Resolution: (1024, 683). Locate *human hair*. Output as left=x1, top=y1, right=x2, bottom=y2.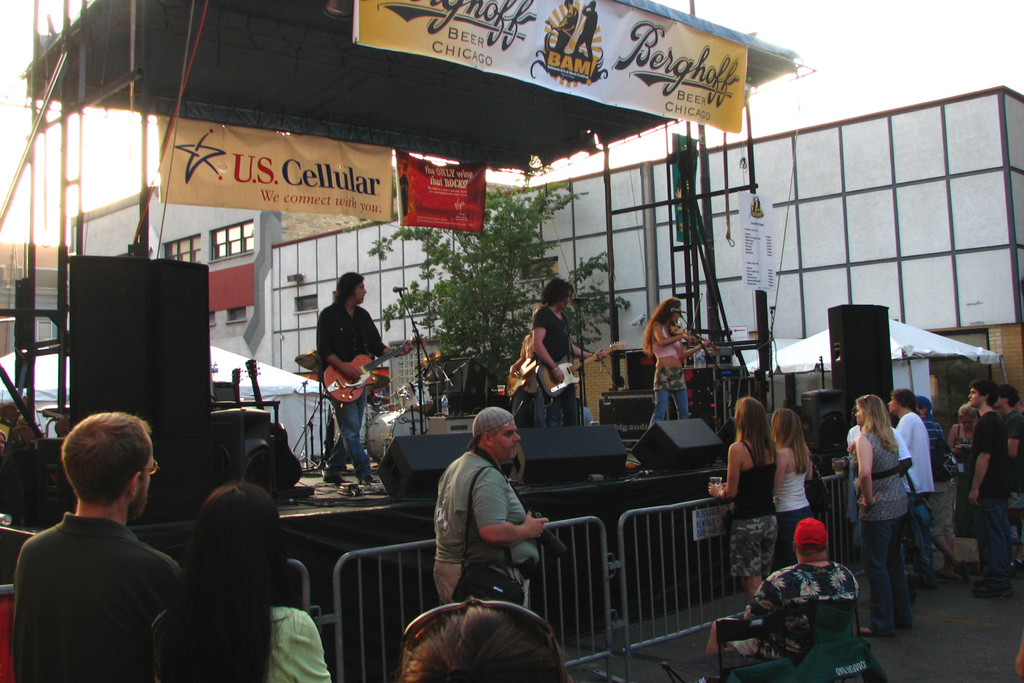
left=391, top=590, right=575, bottom=682.
